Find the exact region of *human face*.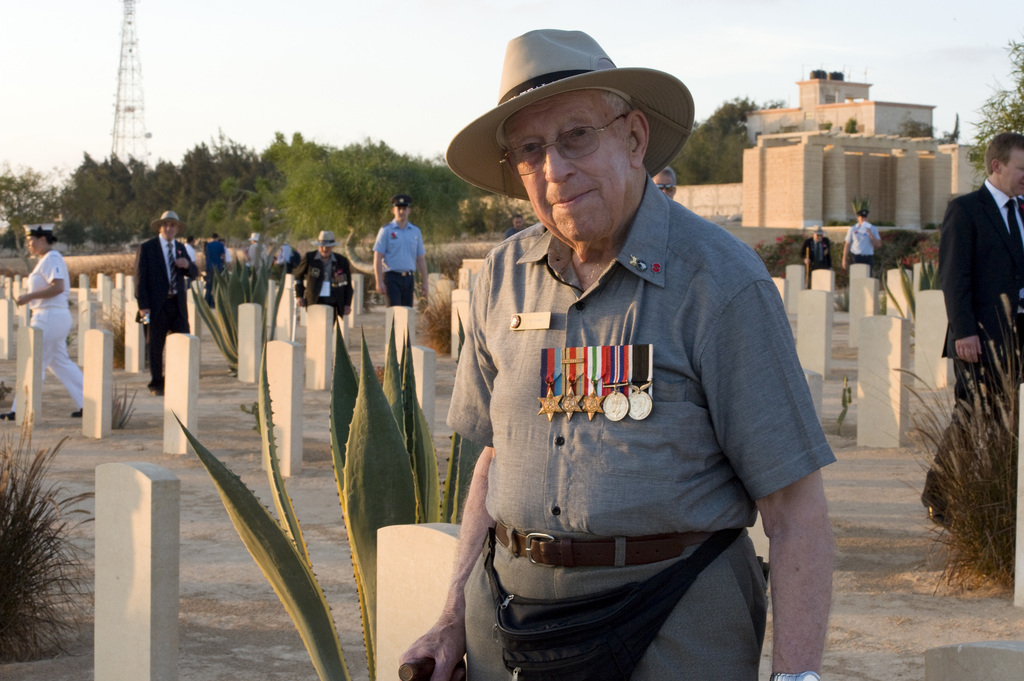
Exact region: (394, 205, 409, 223).
